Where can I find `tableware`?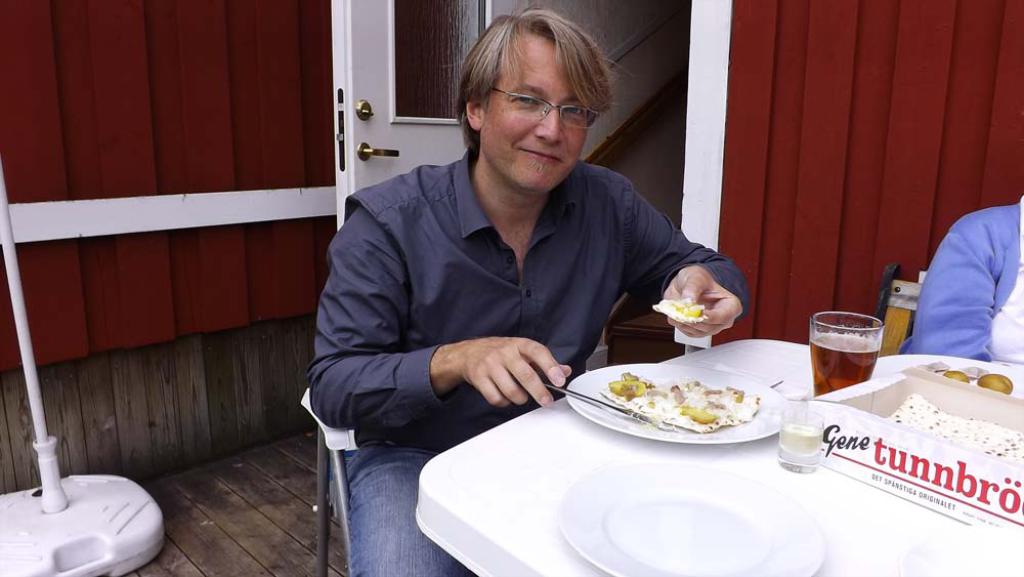
You can find it at 797,313,888,398.
